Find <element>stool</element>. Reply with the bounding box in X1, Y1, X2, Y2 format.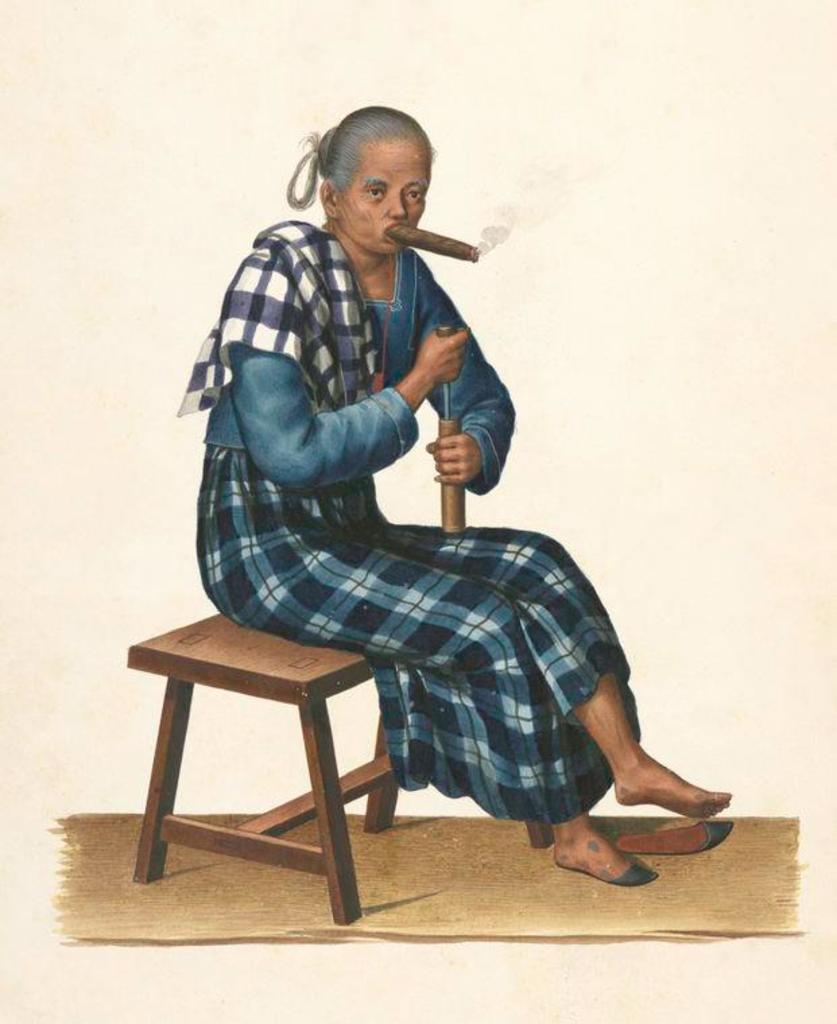
120, 610, 402, 926.
